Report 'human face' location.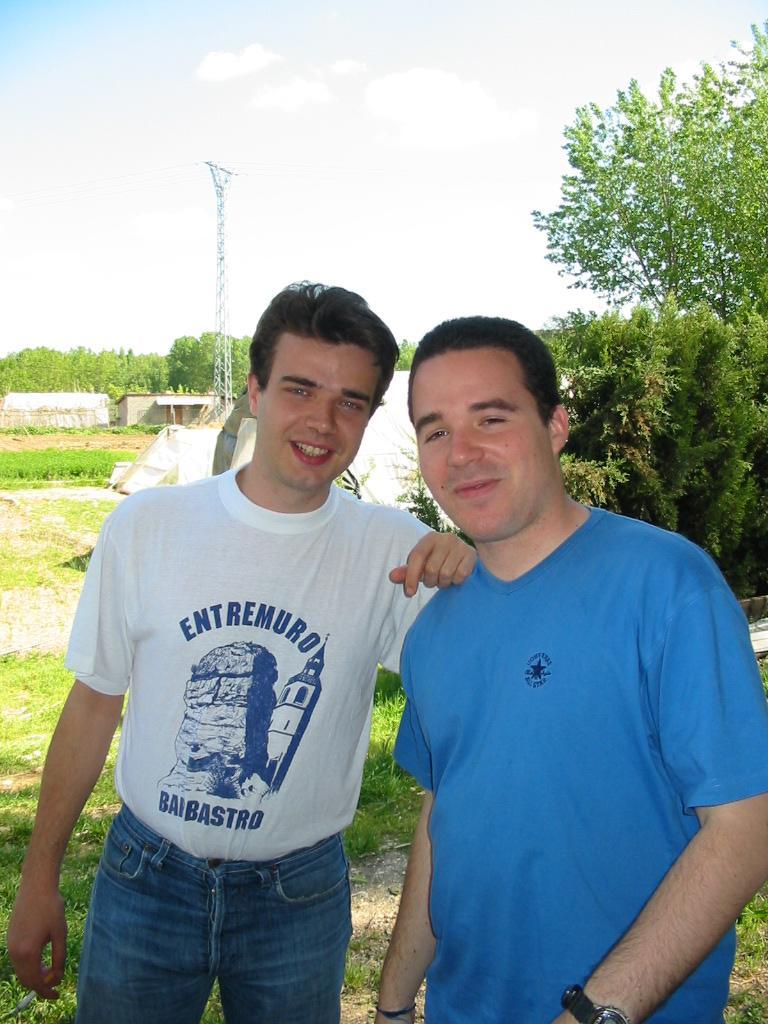
Report: 250:336:371:498.
